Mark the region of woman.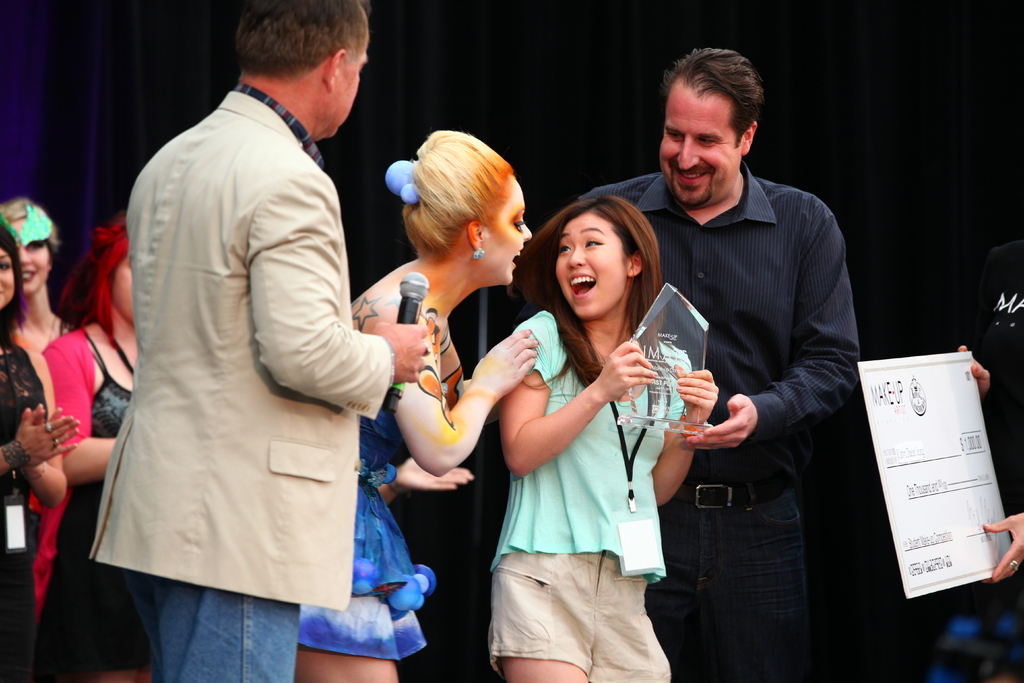
Region: region(484, 168, 690, 682).
